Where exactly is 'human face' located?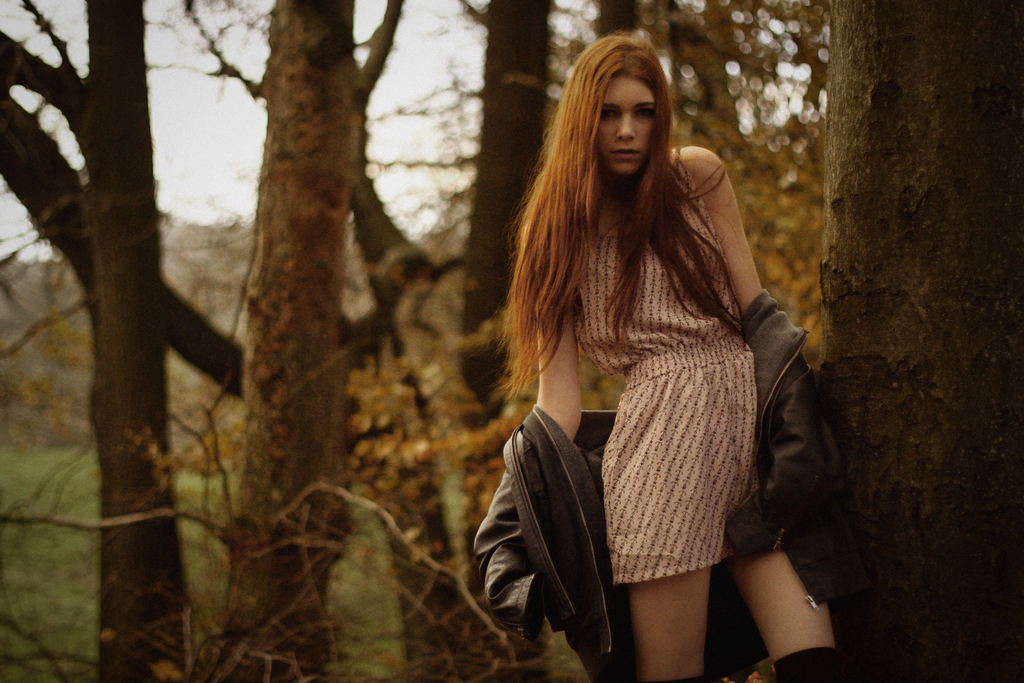
Its bounding box is l=598, t=74, r=652, b=173.
